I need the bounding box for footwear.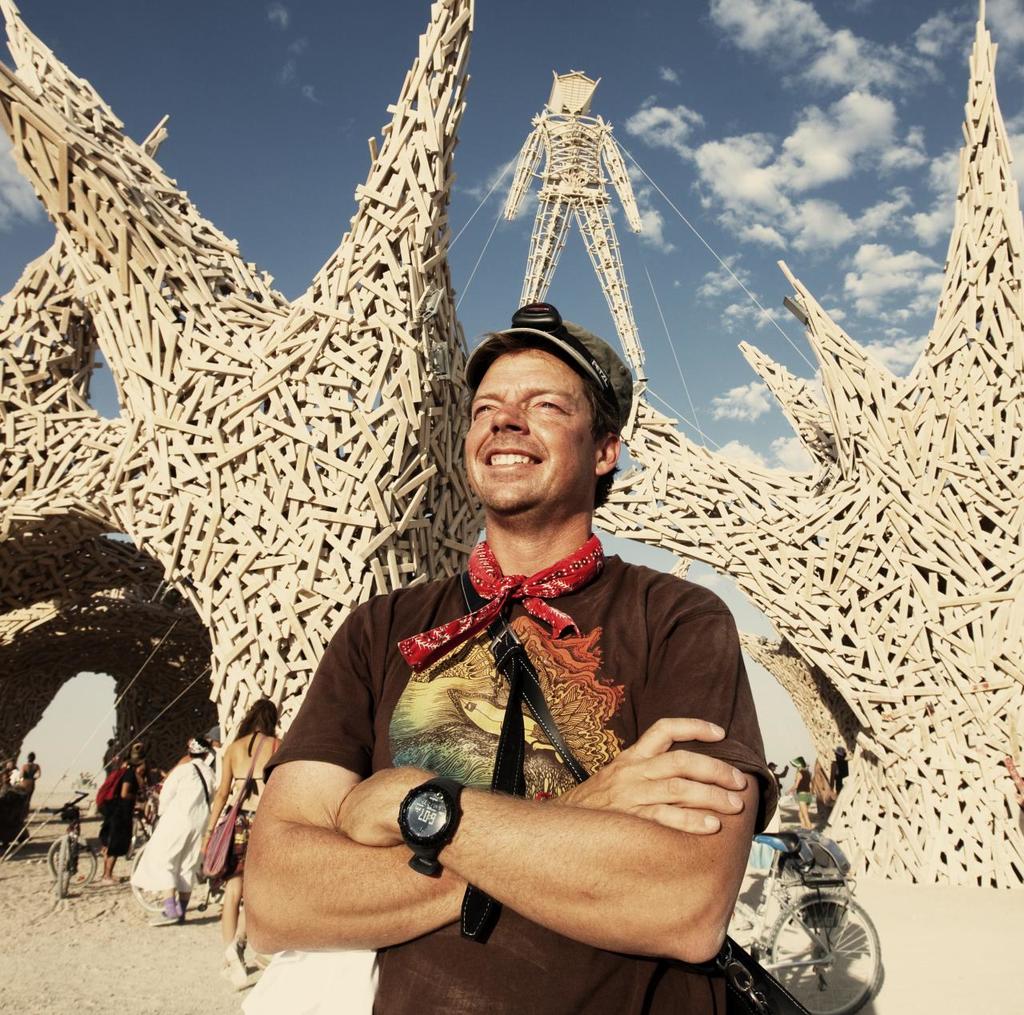
Here it is: (x1=96, y1=867, x2=121, y2=888).
